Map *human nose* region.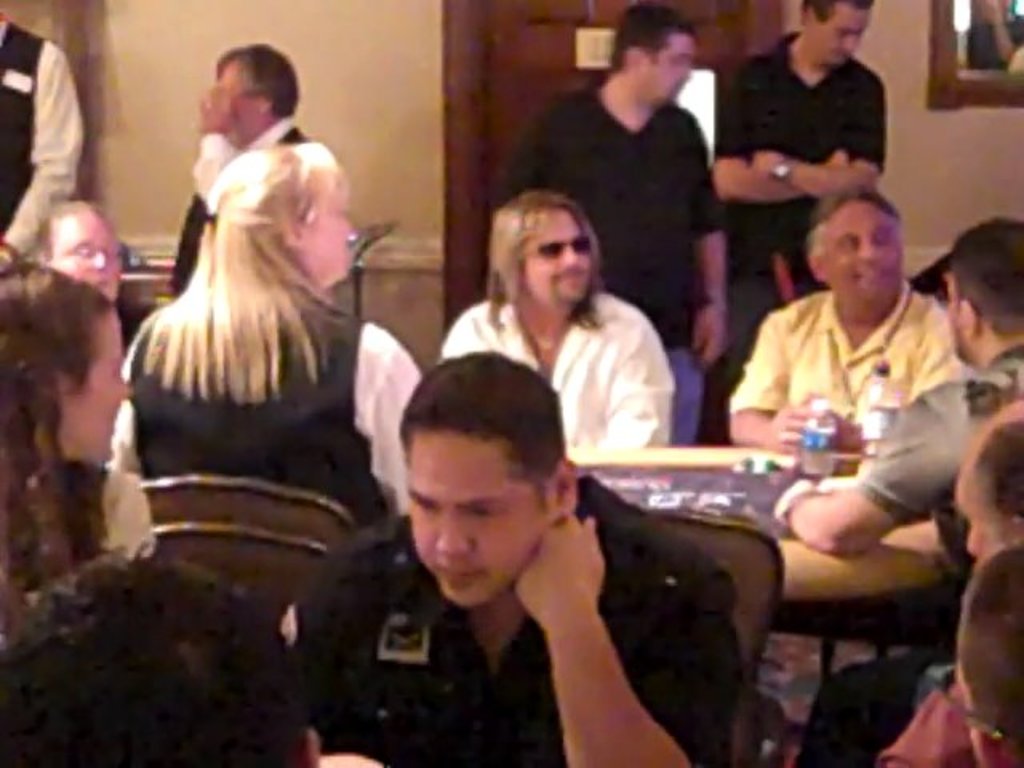
Mapped to [left=846, top=34, right=858, bottom=53].
